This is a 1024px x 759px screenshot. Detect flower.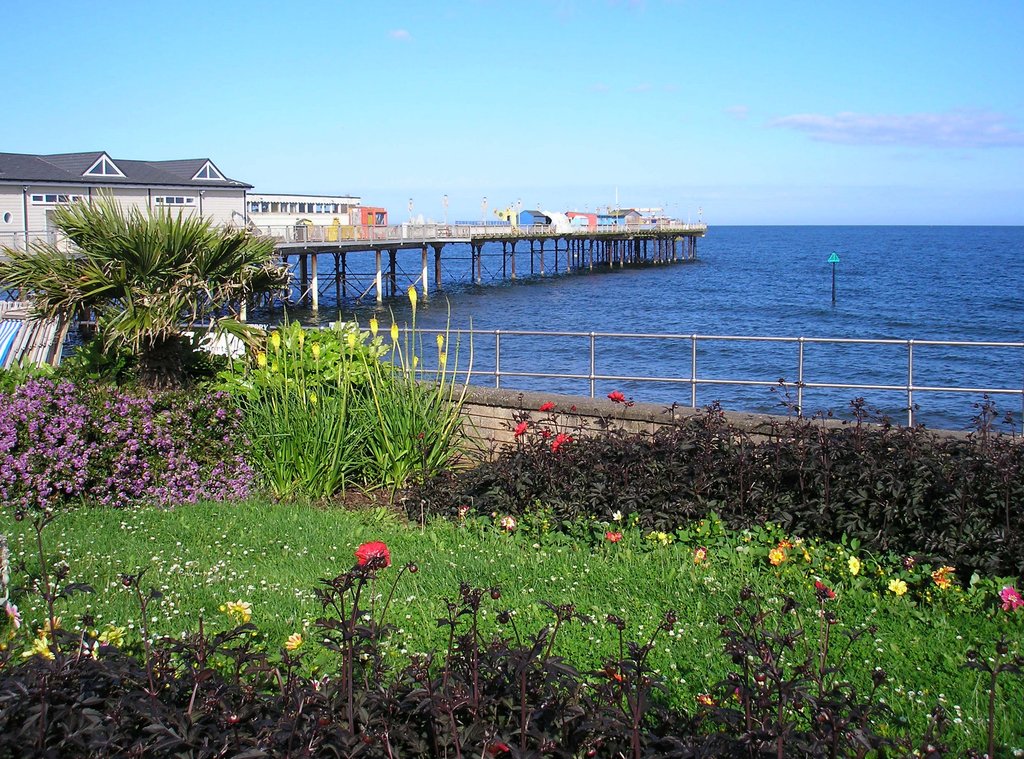
BBox(217, 596, 260, 623).
